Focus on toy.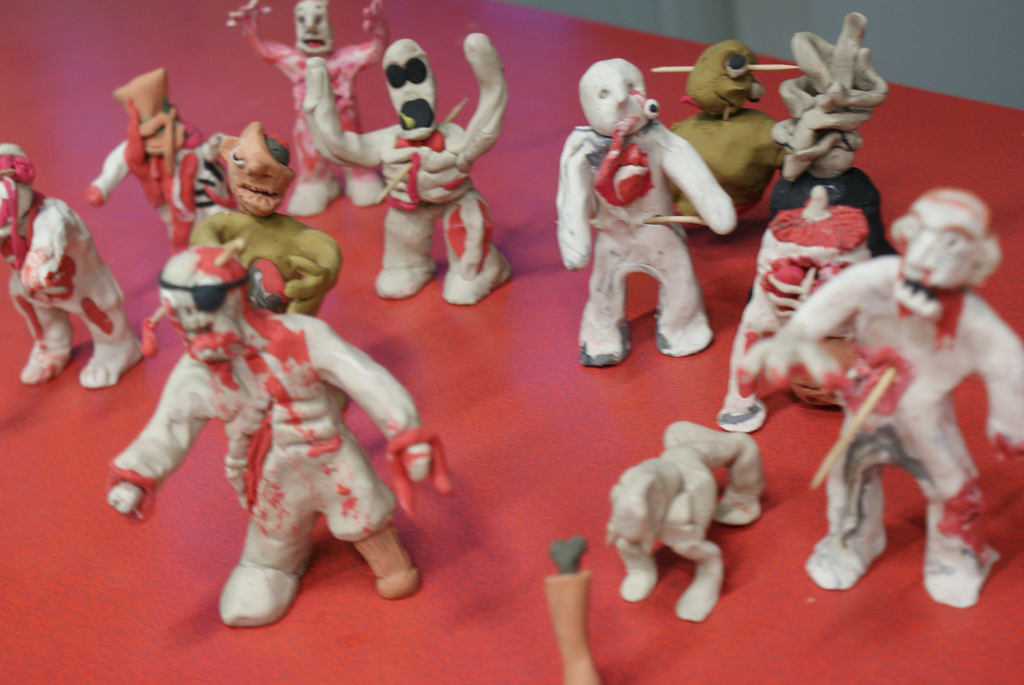
Focused at (227,0,392,218).
